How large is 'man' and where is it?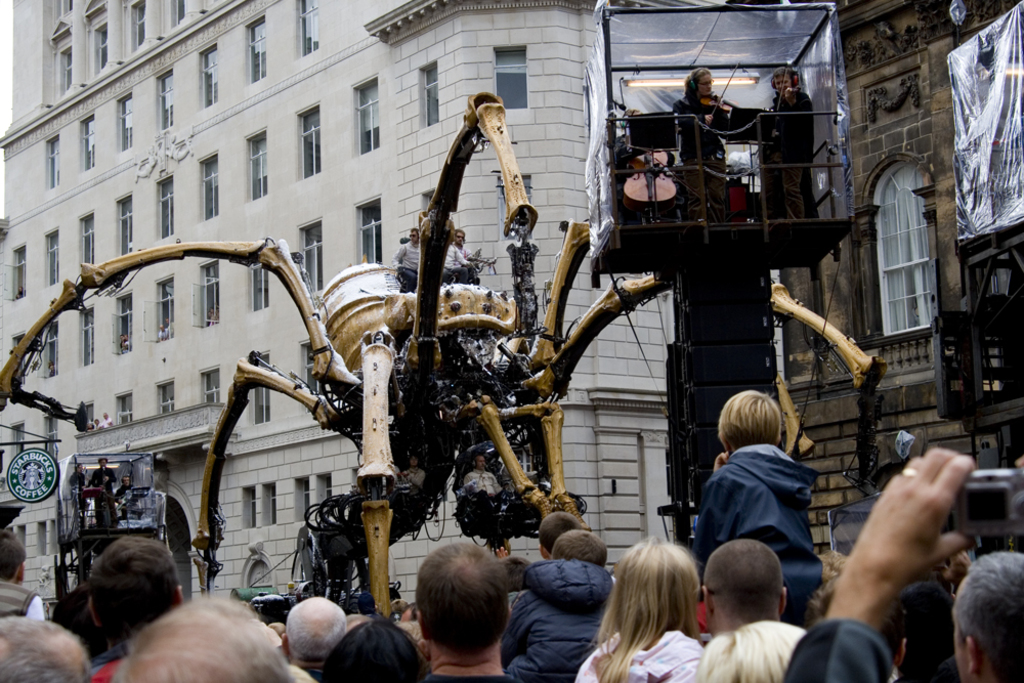
Bounding box: bbox=[0, 533, 48, 620].
